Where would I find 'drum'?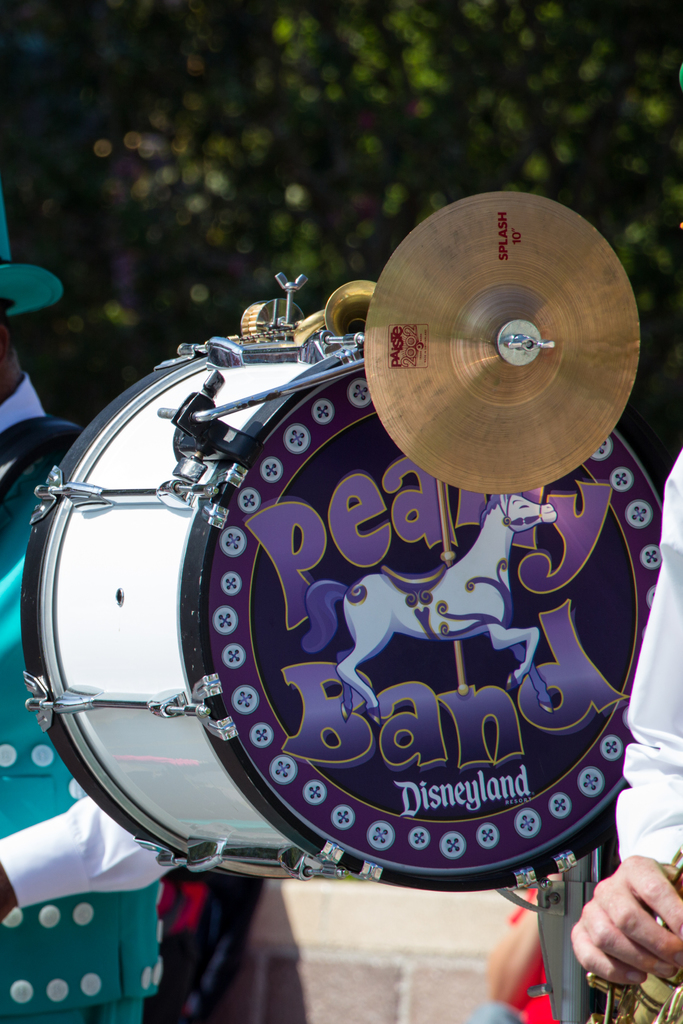
At [left=28, top=273, right=664, bottom=890].
